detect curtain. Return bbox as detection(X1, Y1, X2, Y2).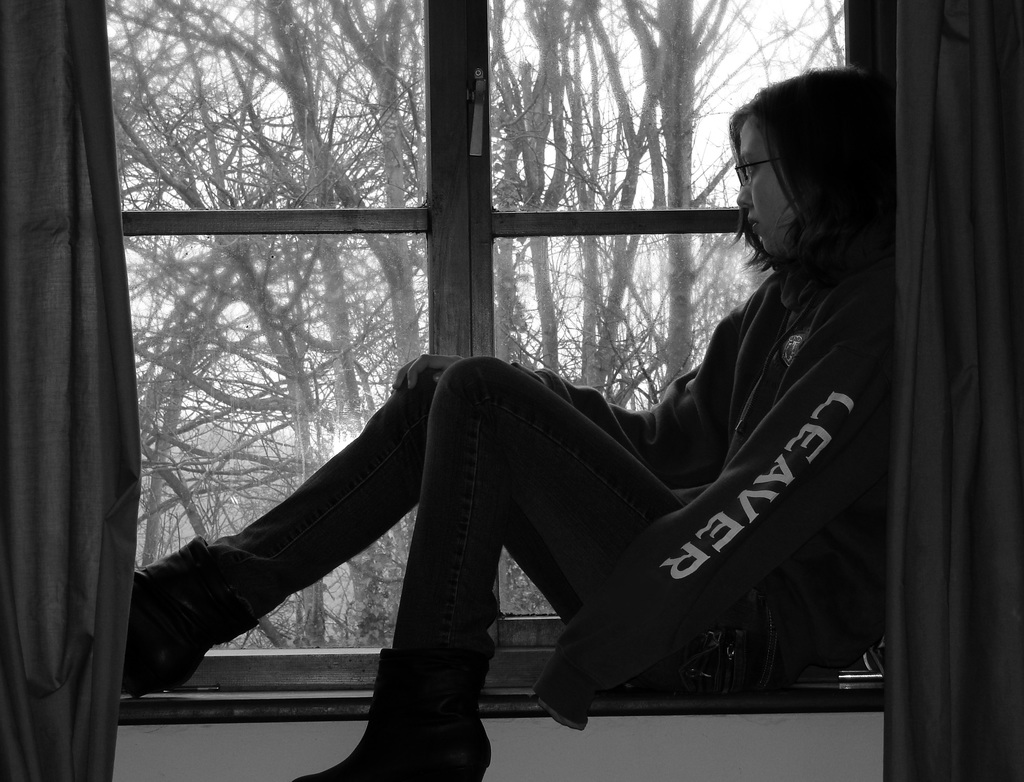
detection(883, 0, 1023, 781).
